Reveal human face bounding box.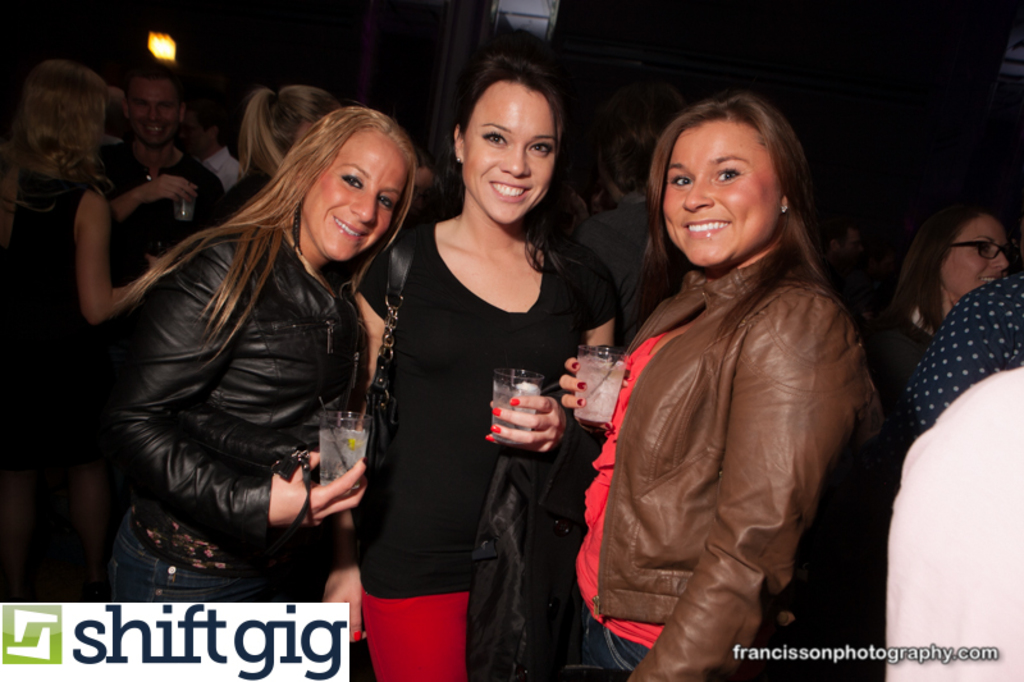
Revealed: 128:77:177:147.
